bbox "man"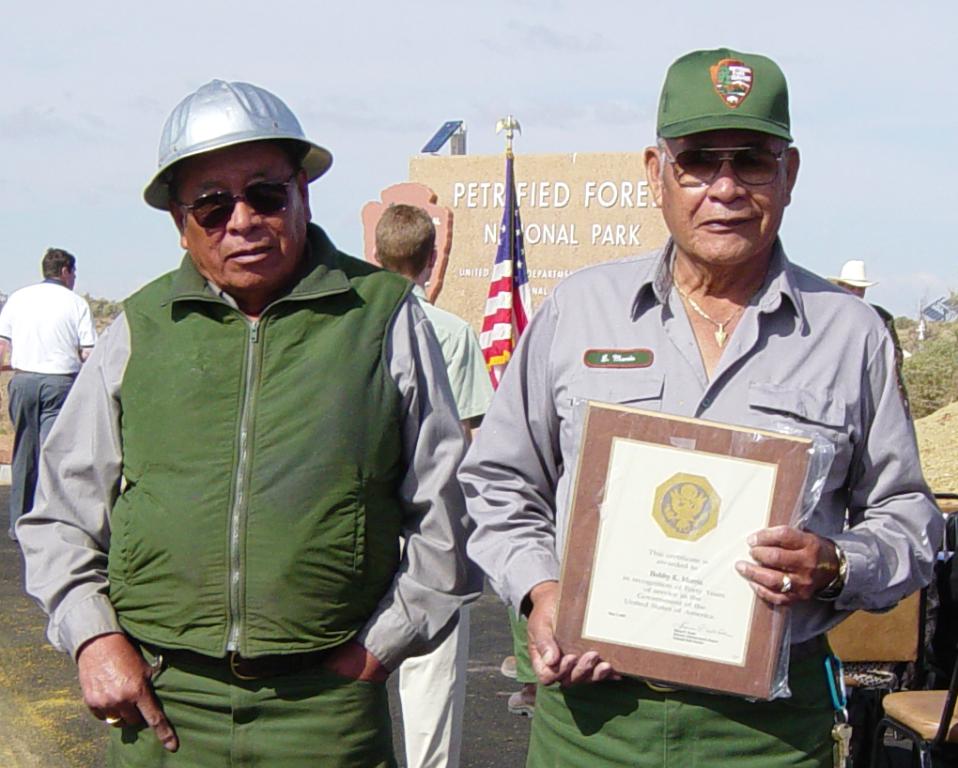
<box>0,243,94,555</box>
